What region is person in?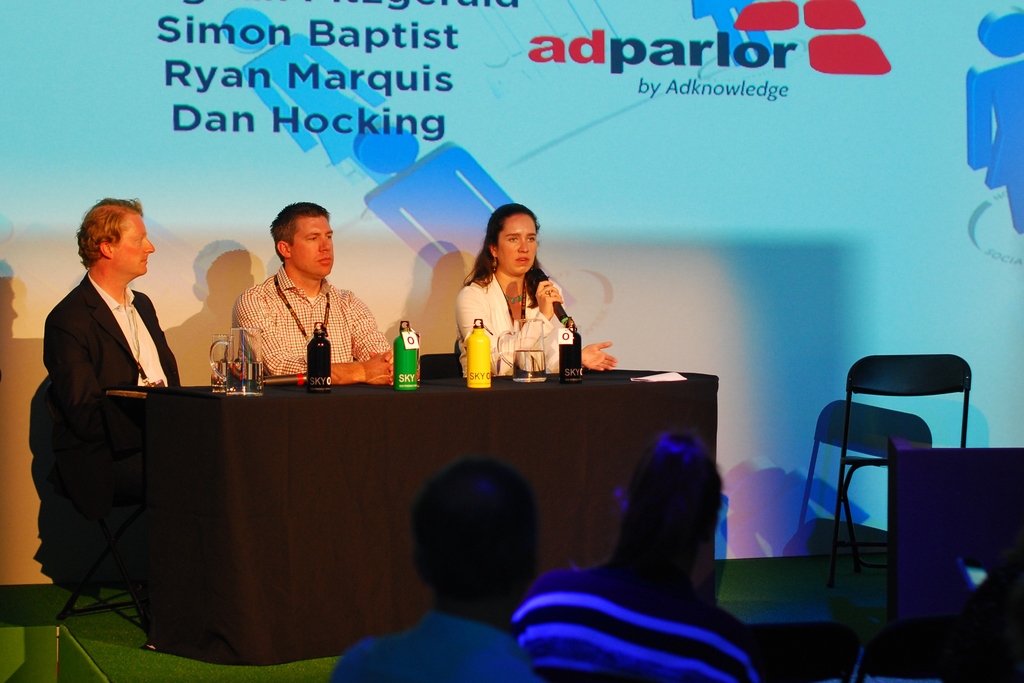
222/196/377/404.
